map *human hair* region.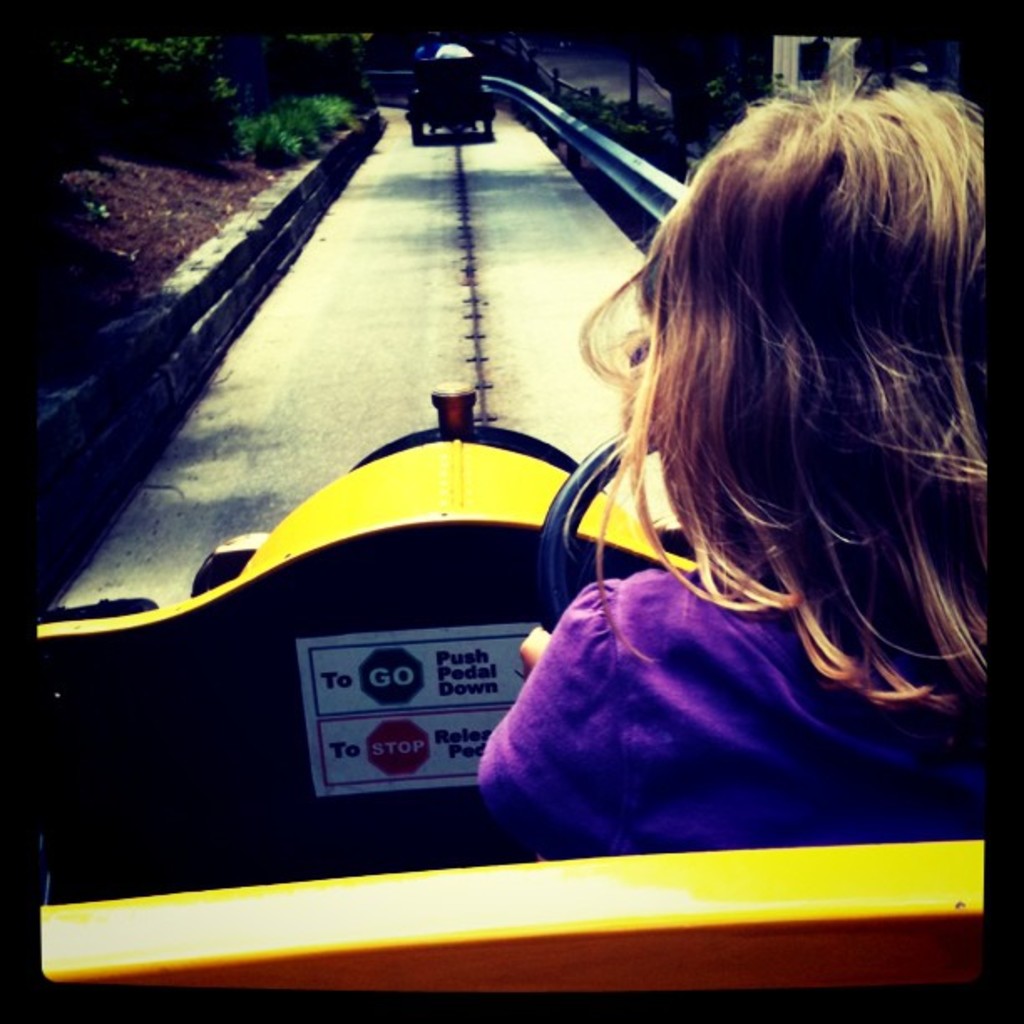
Mapped to box=[507, 35, 1006, 763].
